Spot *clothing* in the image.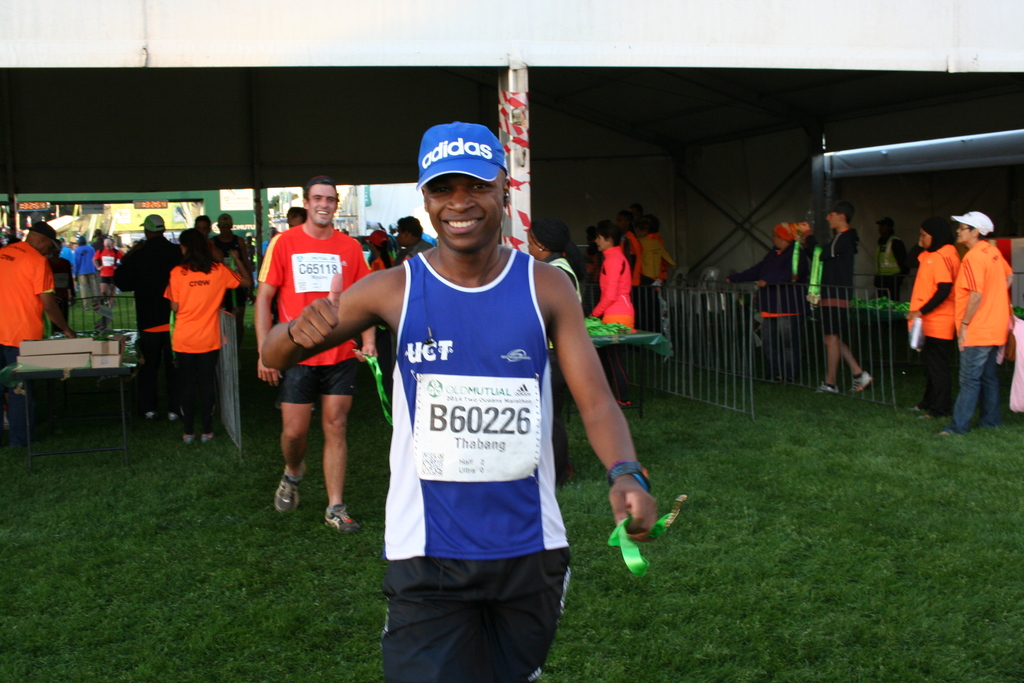
*clothing* found at (378, 247, 572, 682).
